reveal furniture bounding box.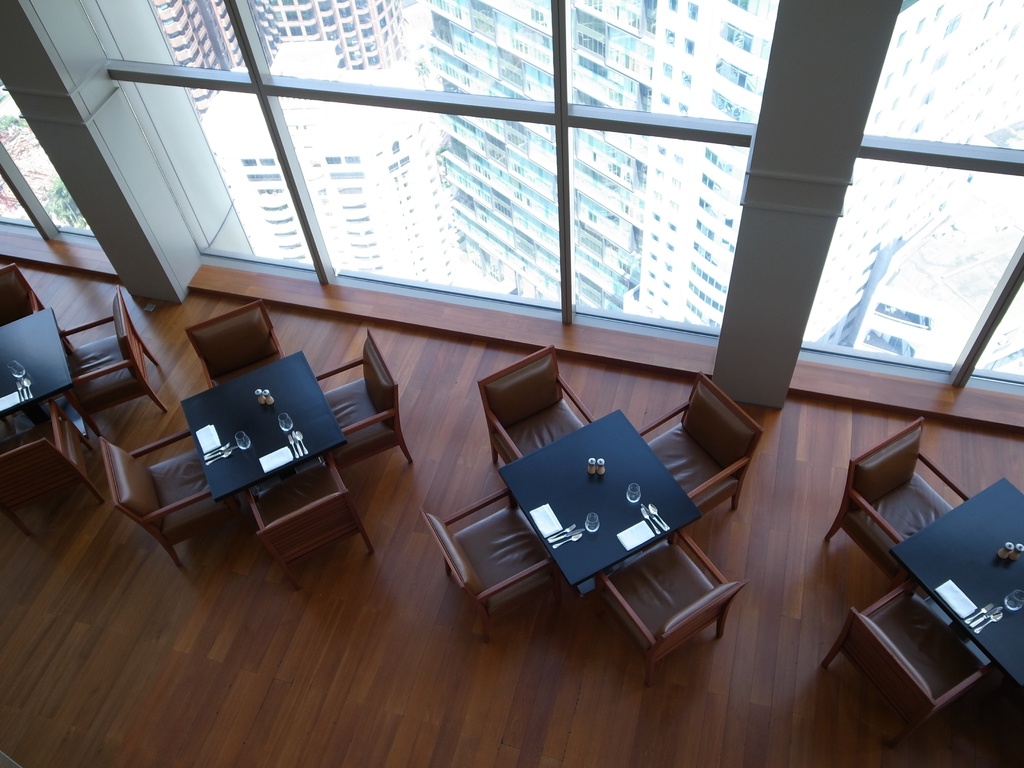
Revealed: (103, 428, 234, 572).
